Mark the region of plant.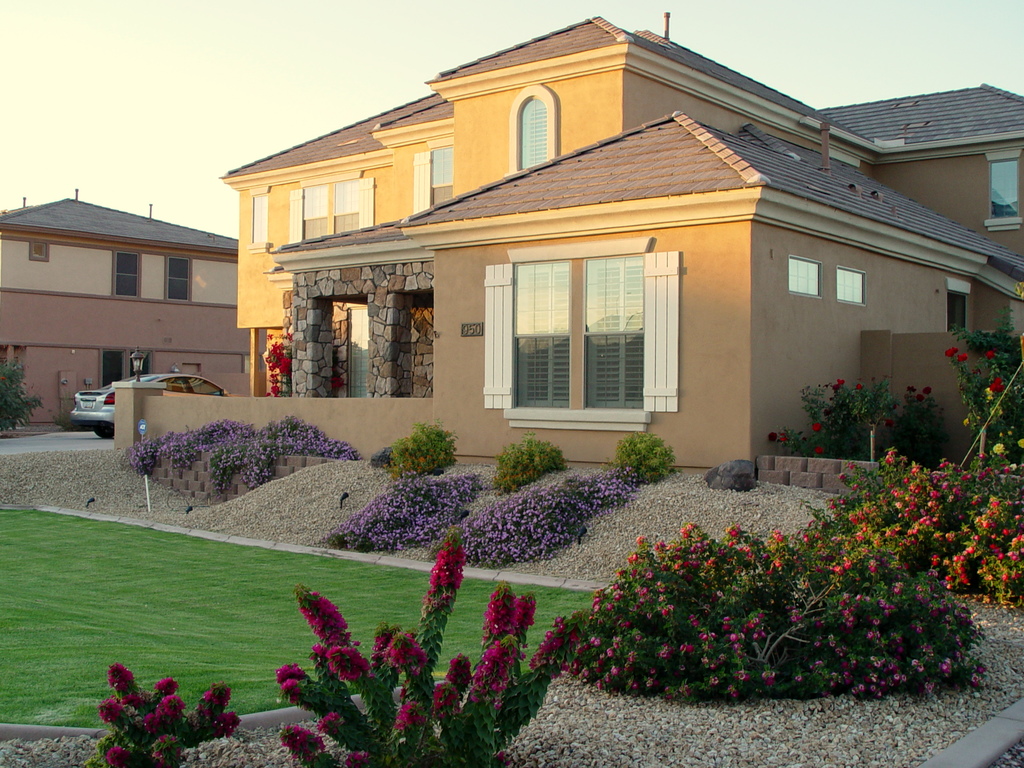
Region: <region>0, 353, 47, 438</region>.
